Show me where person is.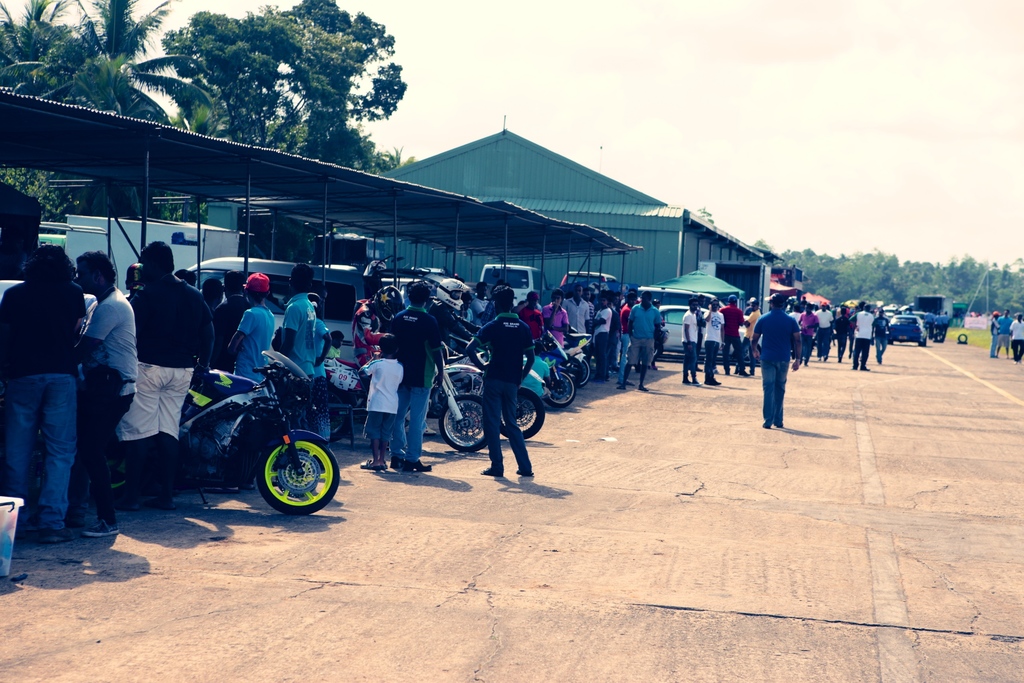
person is at <region>717, 292, 748, 377</region>.
